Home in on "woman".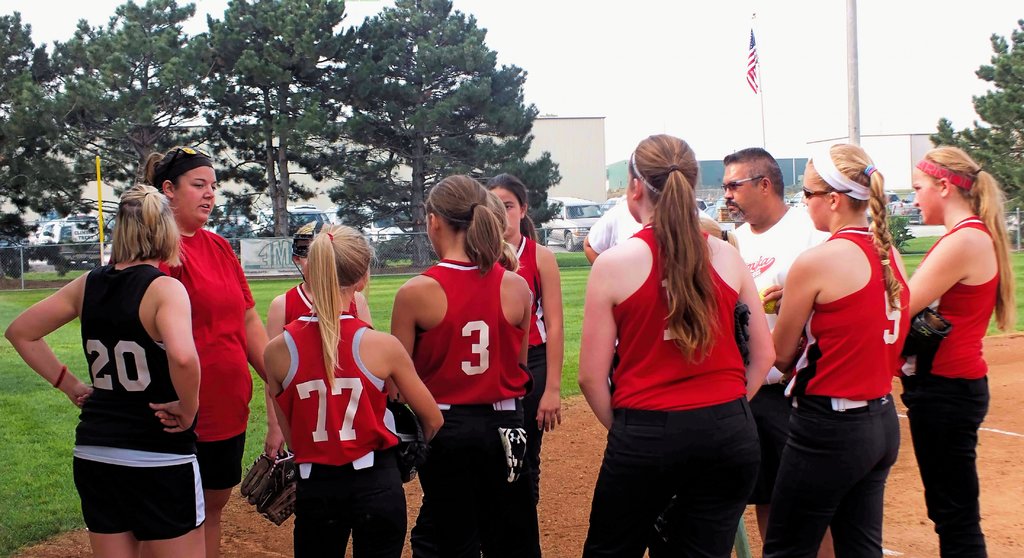
Homed in at (262, 211, 372, 459).
